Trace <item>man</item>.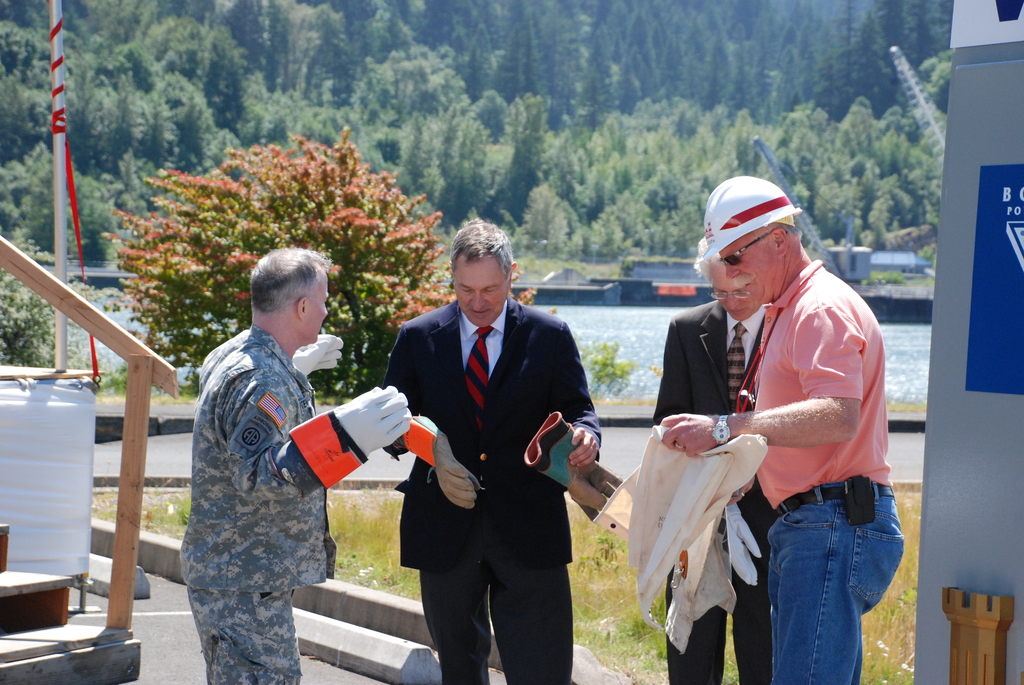
Traced to pyautogui.locateOnScreen(643, 237, 776, 684).
